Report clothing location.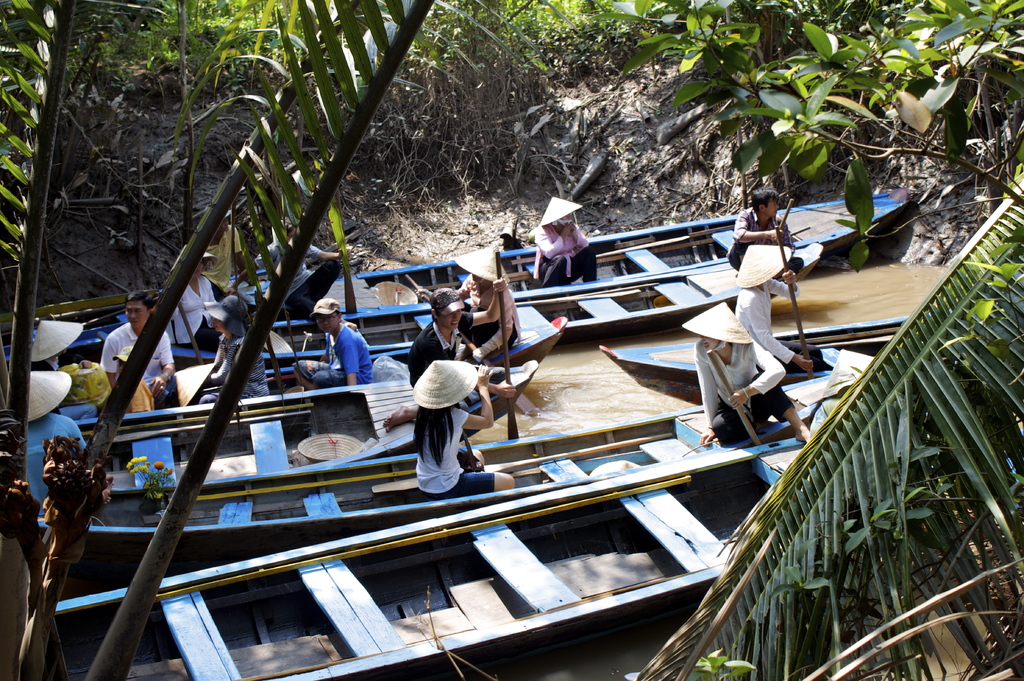
Report: <bbox>22, 410, 83, 506</bbox>.
